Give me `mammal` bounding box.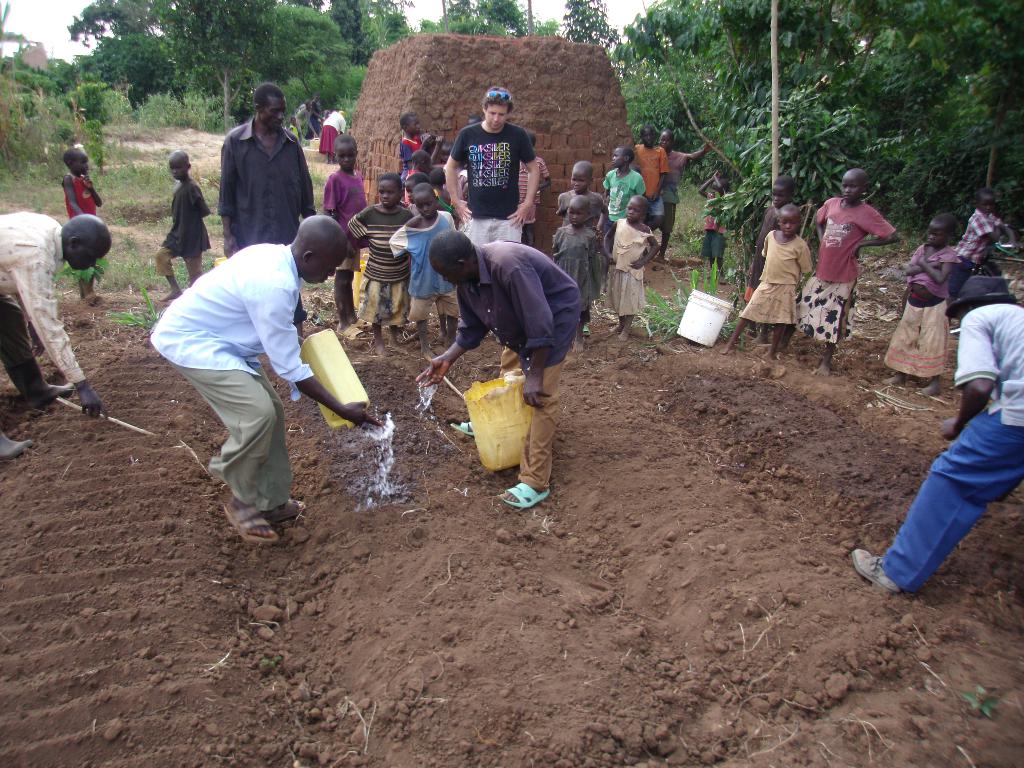
551/196/602/352.
